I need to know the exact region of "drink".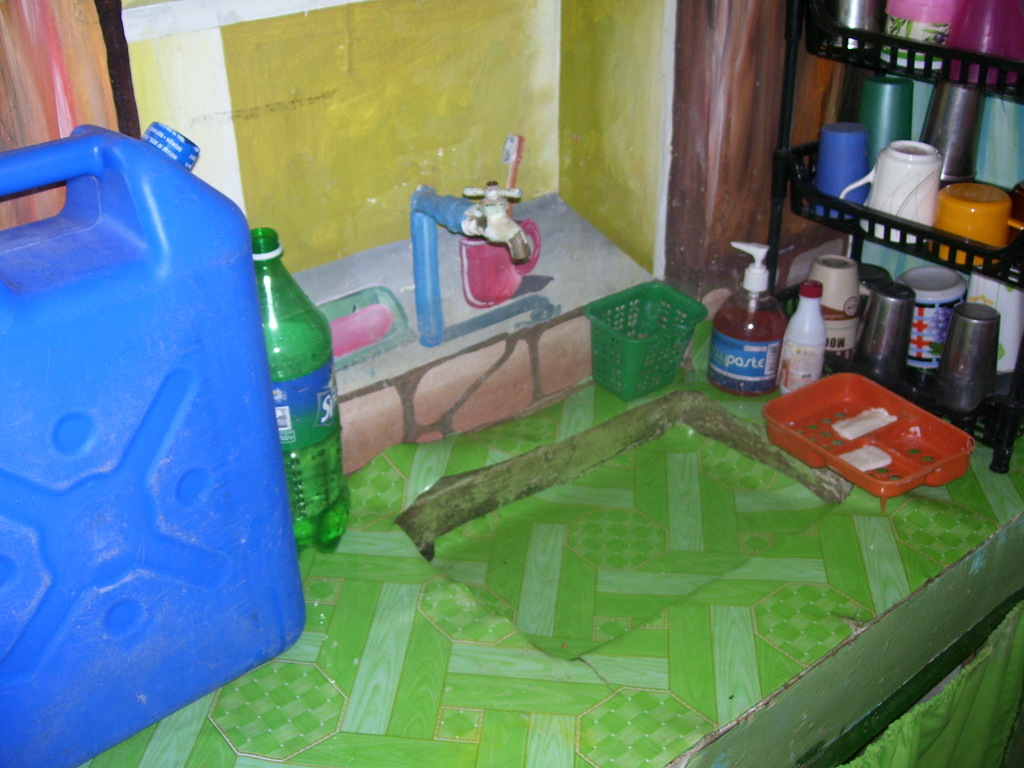
Region: {"left": 282, "top": 423, "right": 352, "bottom": 551}.
